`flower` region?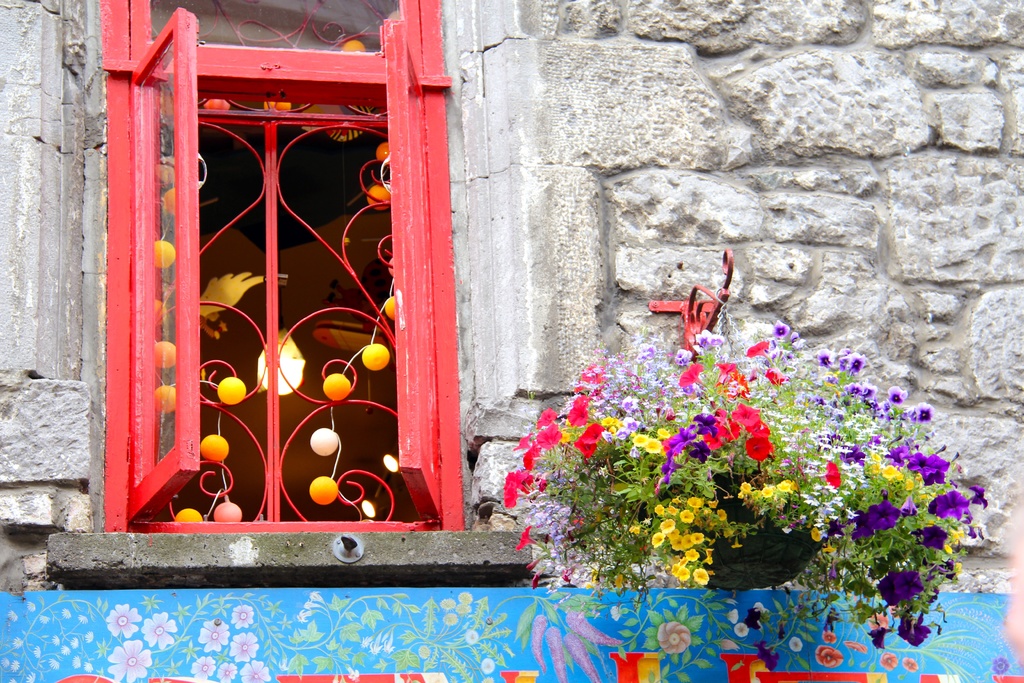
(left=578, top=334, right=675, bottom=424)
